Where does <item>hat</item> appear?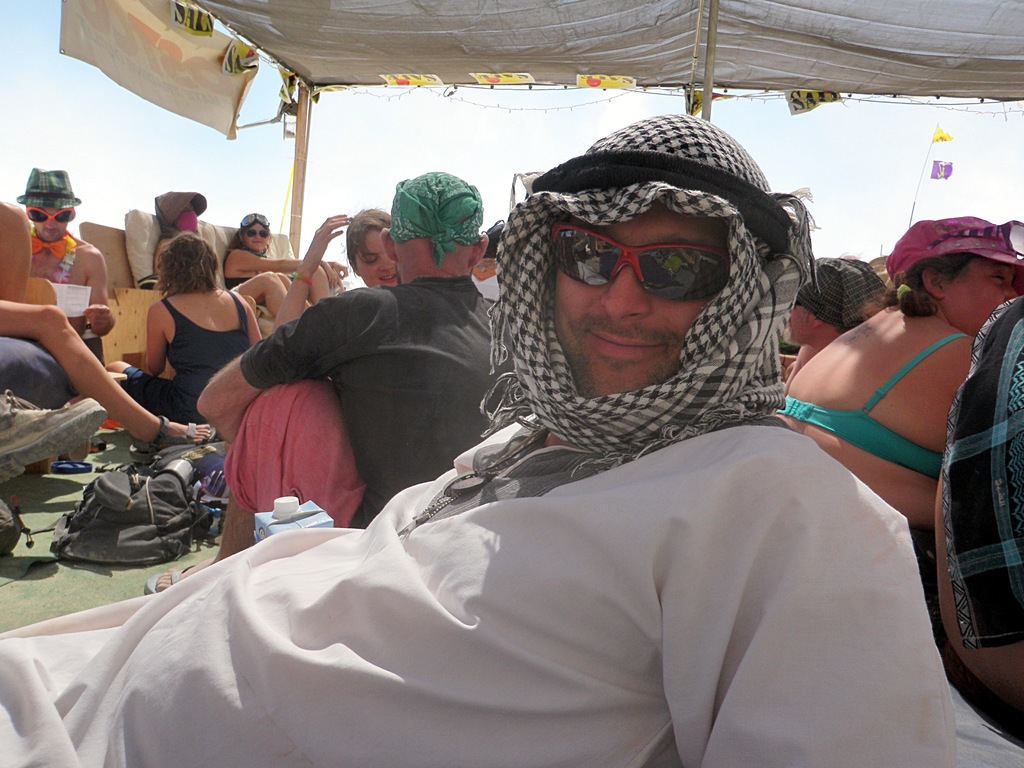
Appears at {"left": 17, "top": 166, "right": 82, "bottom": 212}.
